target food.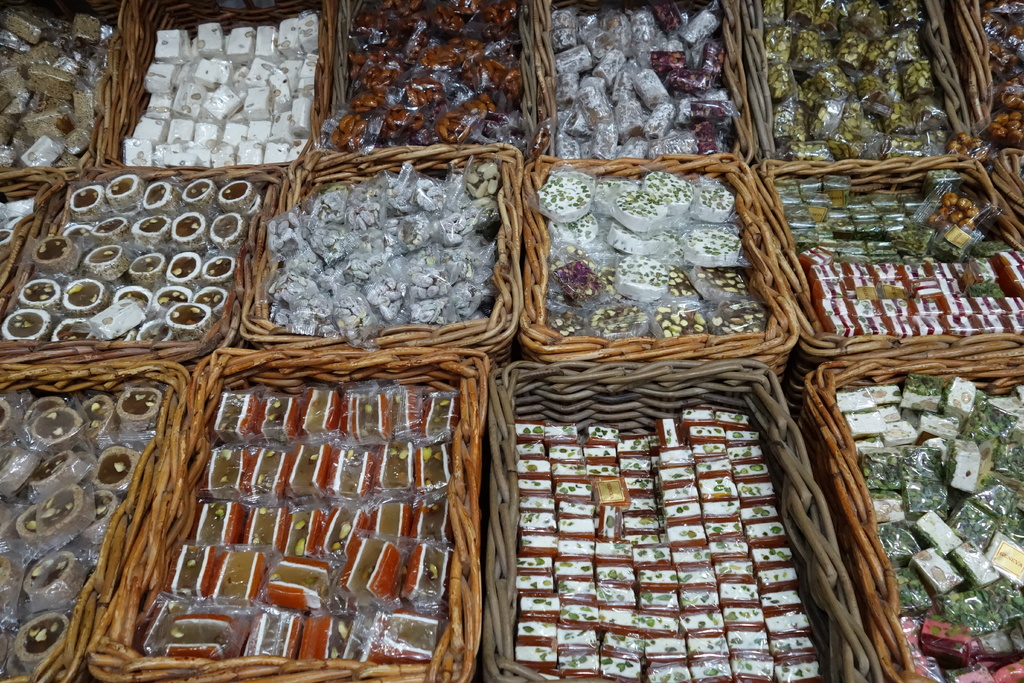
Target region: (0,198,36,261).
